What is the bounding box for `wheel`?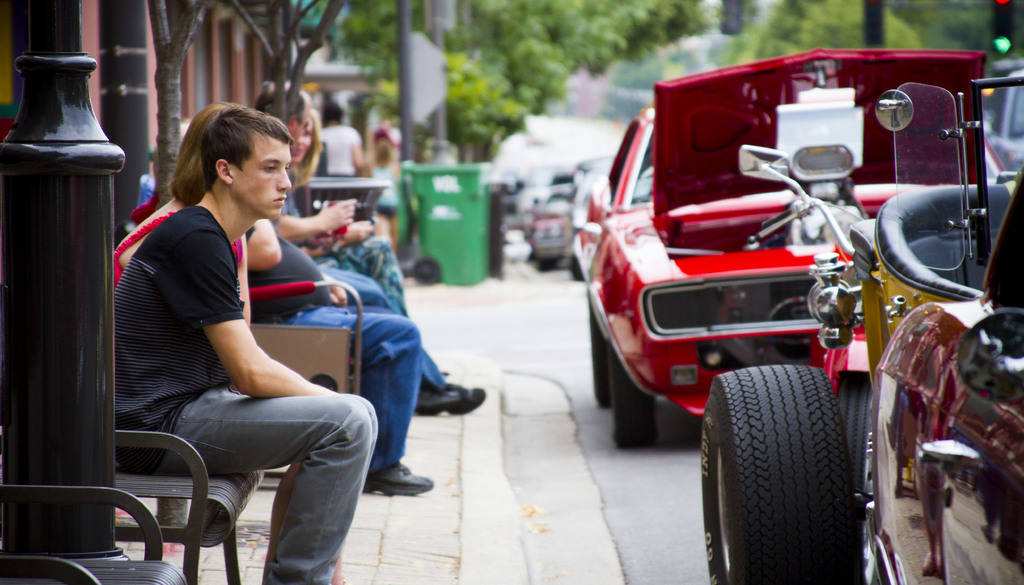
(left=714, top=371, right=867, bottom=568).
